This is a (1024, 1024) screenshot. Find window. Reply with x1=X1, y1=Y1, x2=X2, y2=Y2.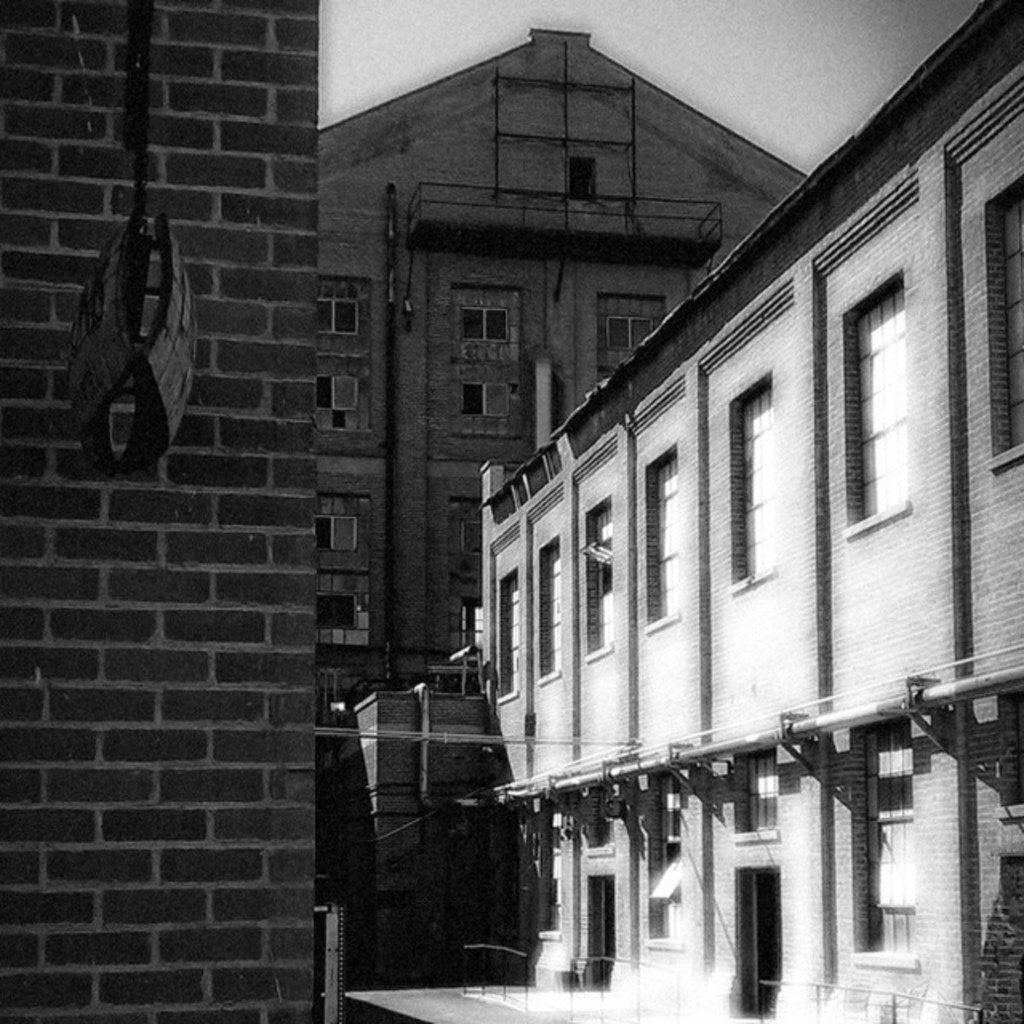
x1=603, y1=315, x2=653, y2=350.
